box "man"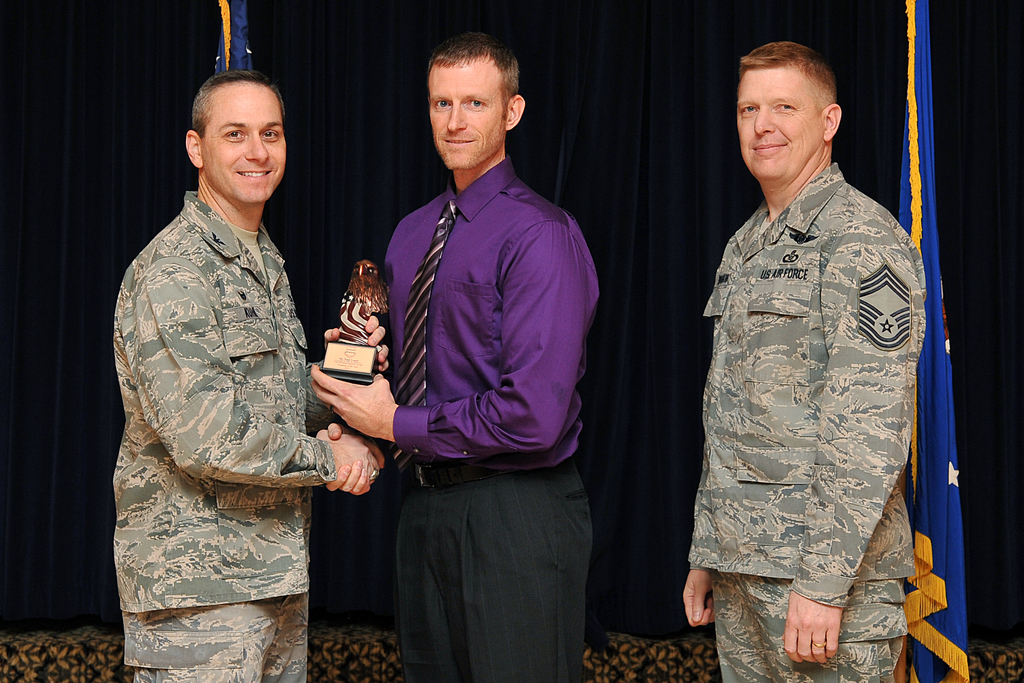
detection(687, 42, 931, 682)
